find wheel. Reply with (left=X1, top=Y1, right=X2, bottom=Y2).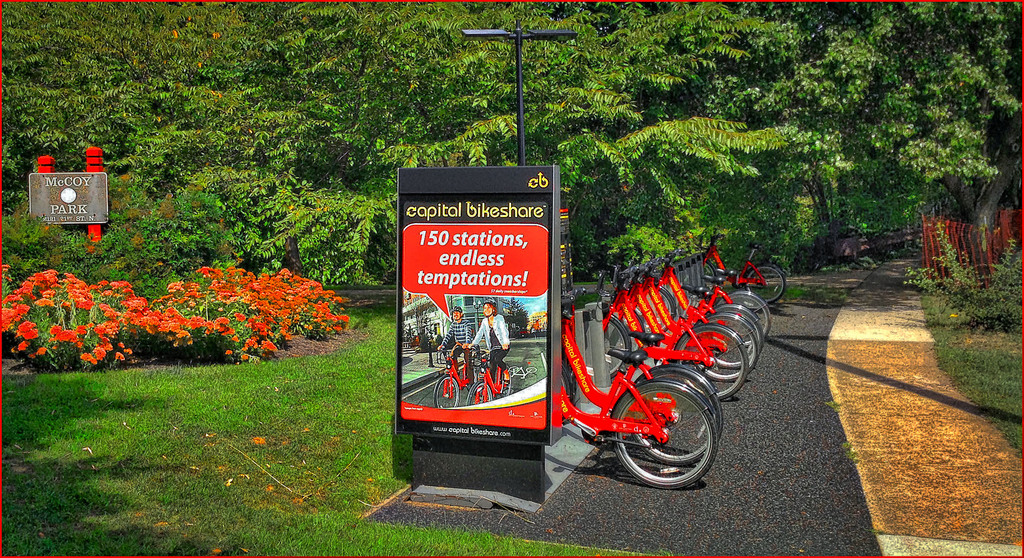
(left=714, top=299, right=765, bottom=346).
